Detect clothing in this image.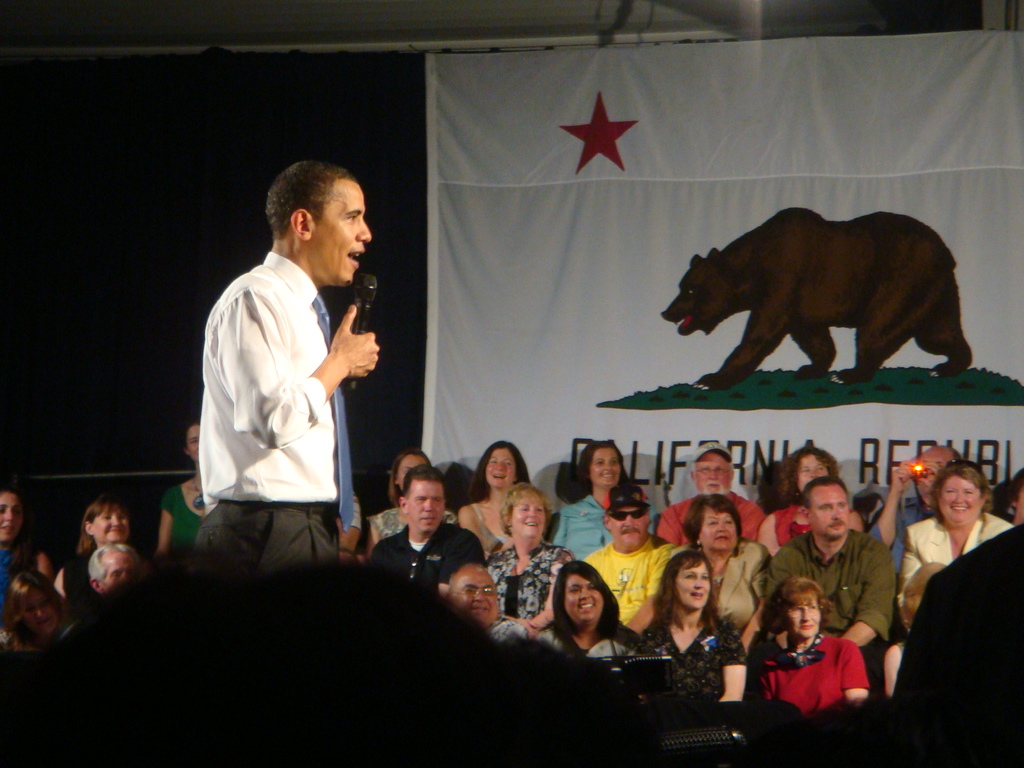
Detection: <box>183,202,372,598</box>.
